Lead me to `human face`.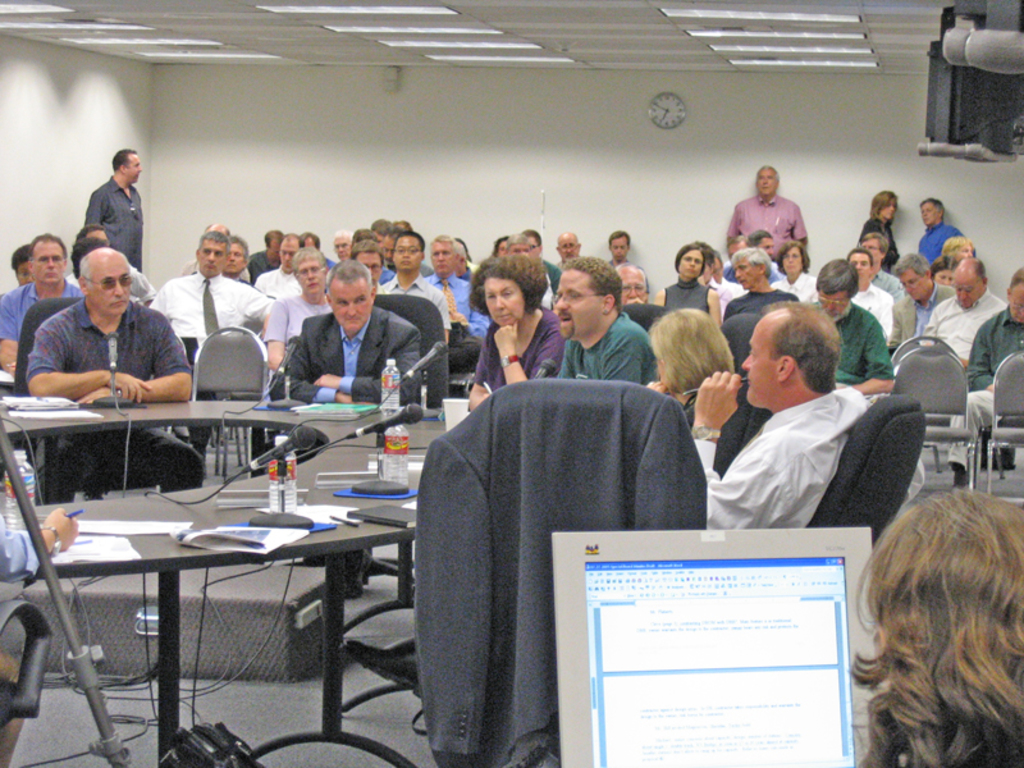
Lead to crop(88, 257, 131, 317).
